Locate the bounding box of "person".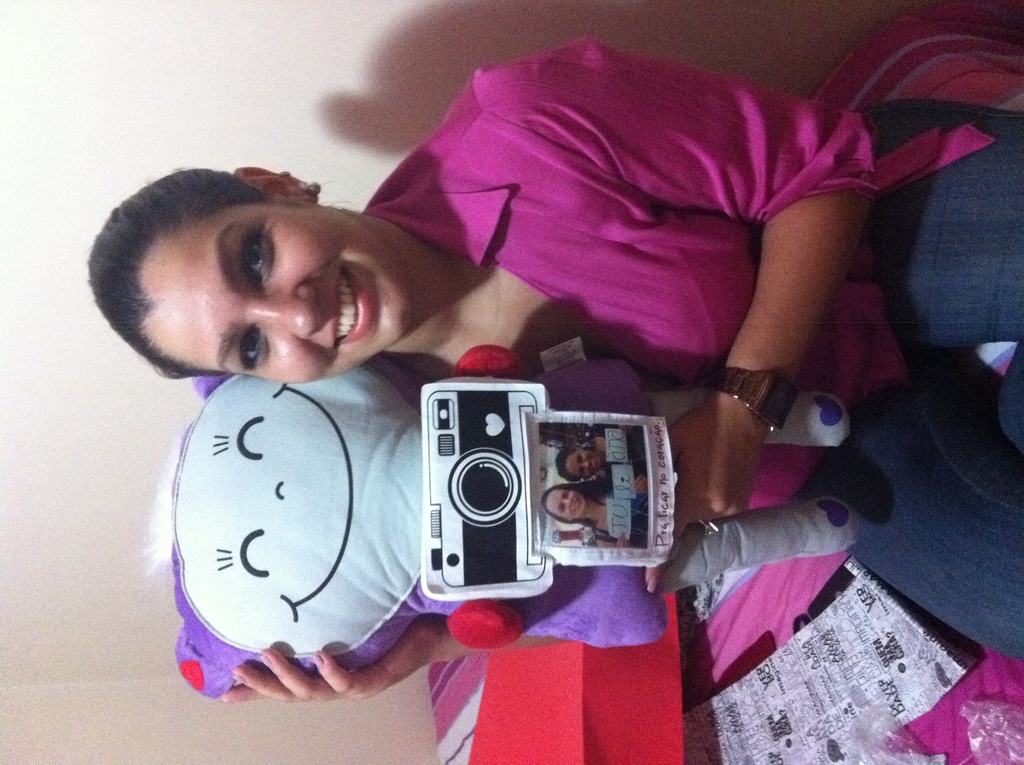
Bounding box: <box>88,33,1023,705</box>.
